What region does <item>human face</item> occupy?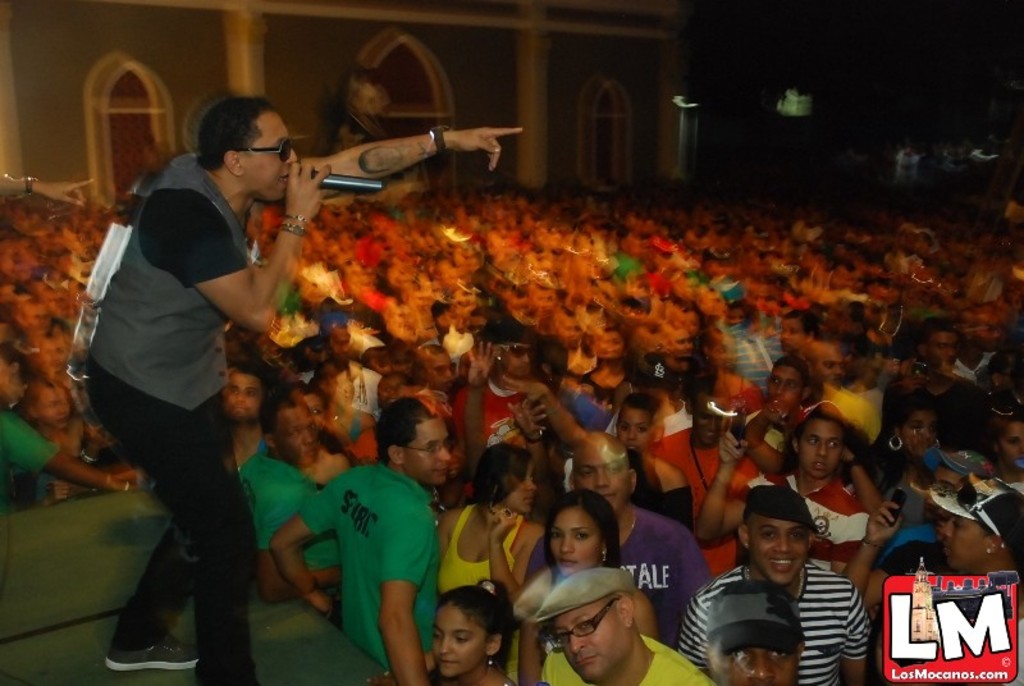
<bbox>406, 417, 443, 484</bbox>.
